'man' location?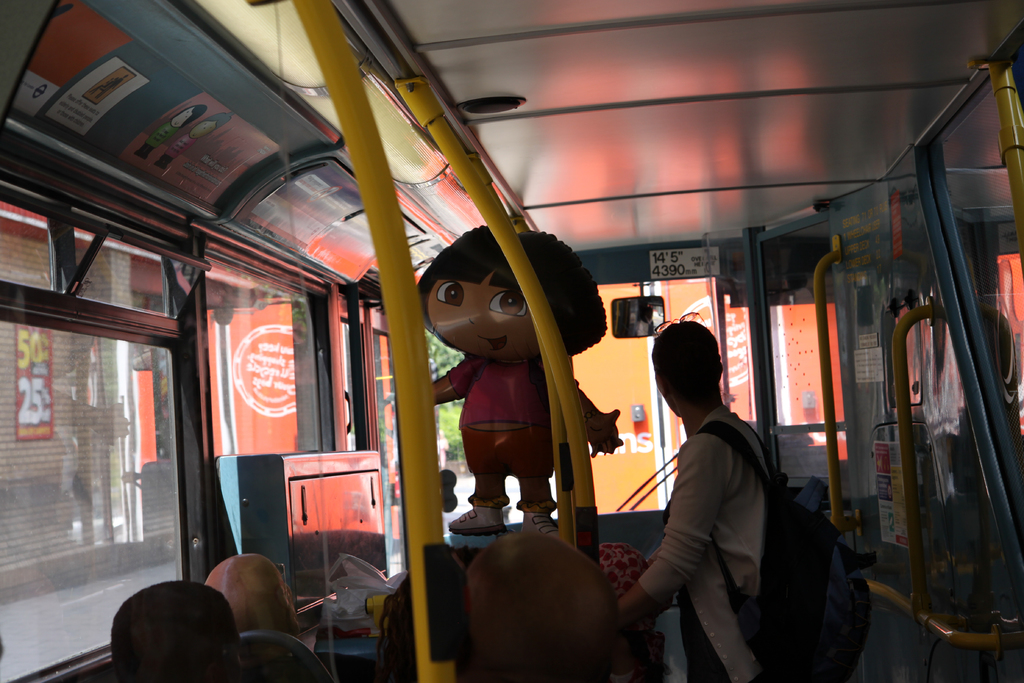
[633,320,840,675]
